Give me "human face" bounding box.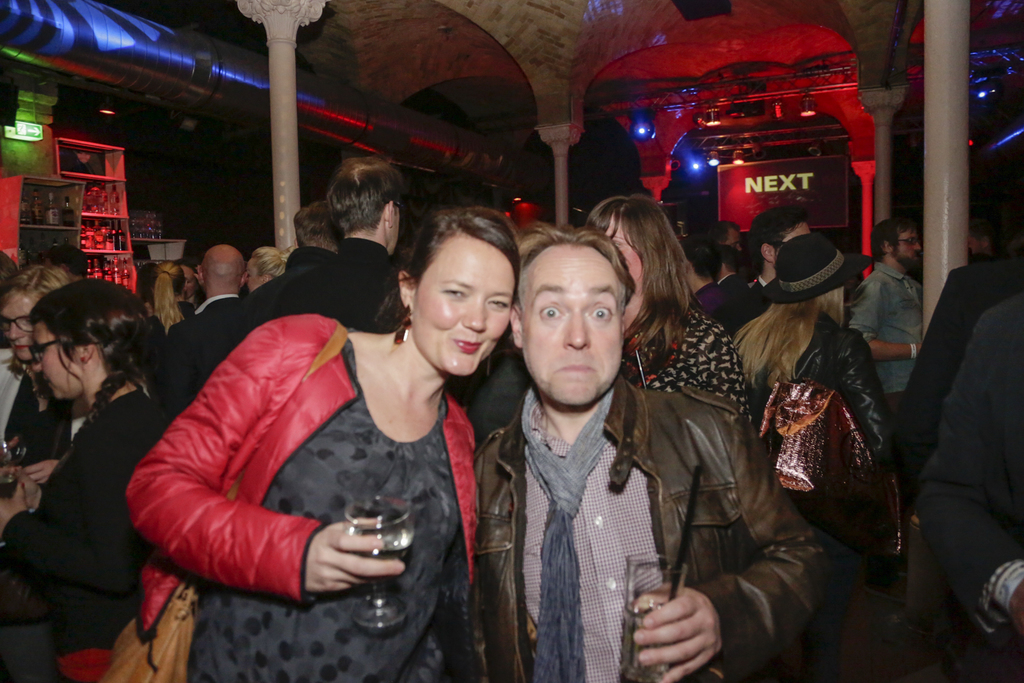
0 297 39 361.
